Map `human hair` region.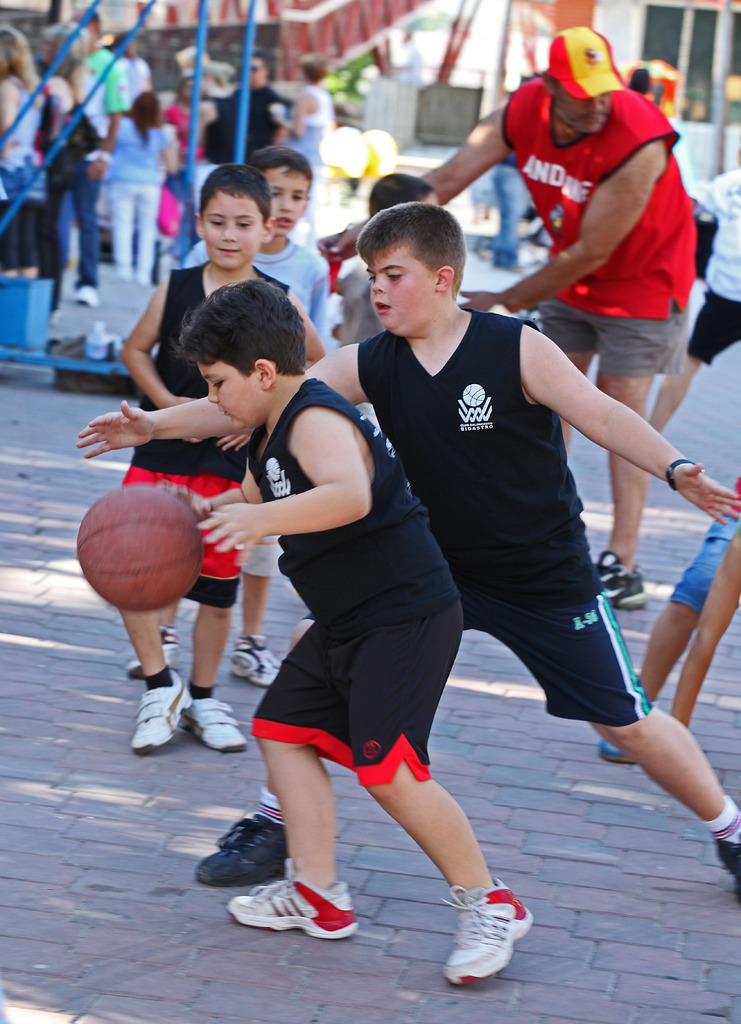
Mapped to {"x1": 242, "y1": 143, "x2": 316, "y2": 204}.
